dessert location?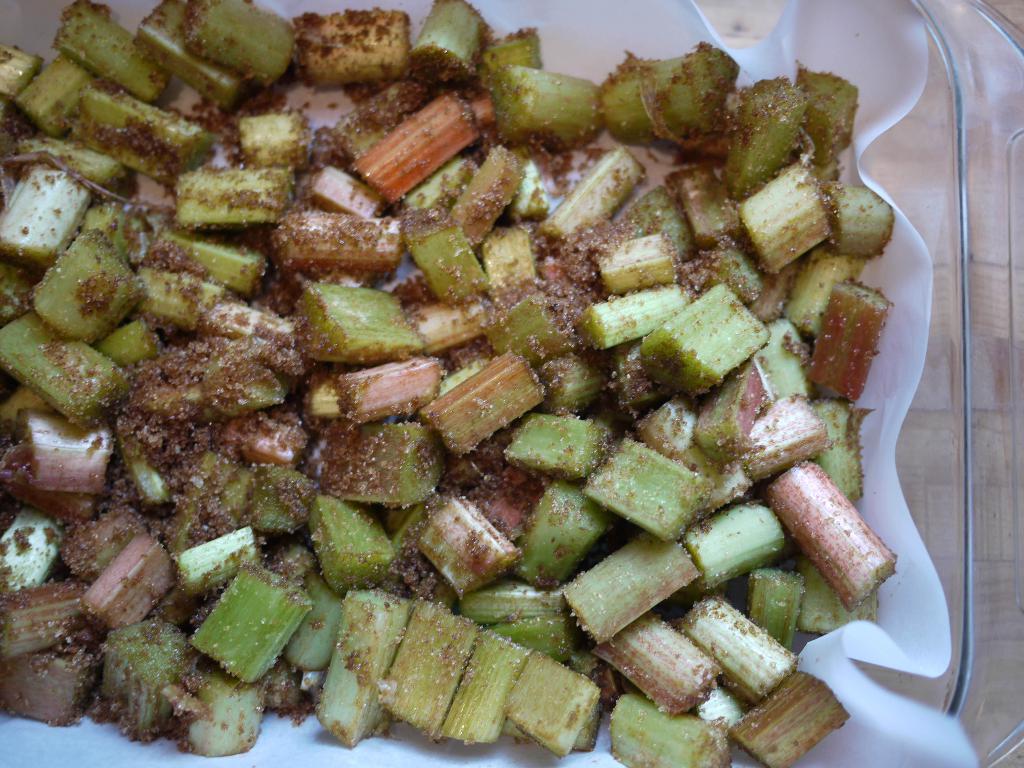
bbox=[449, 641, 523, 736]
